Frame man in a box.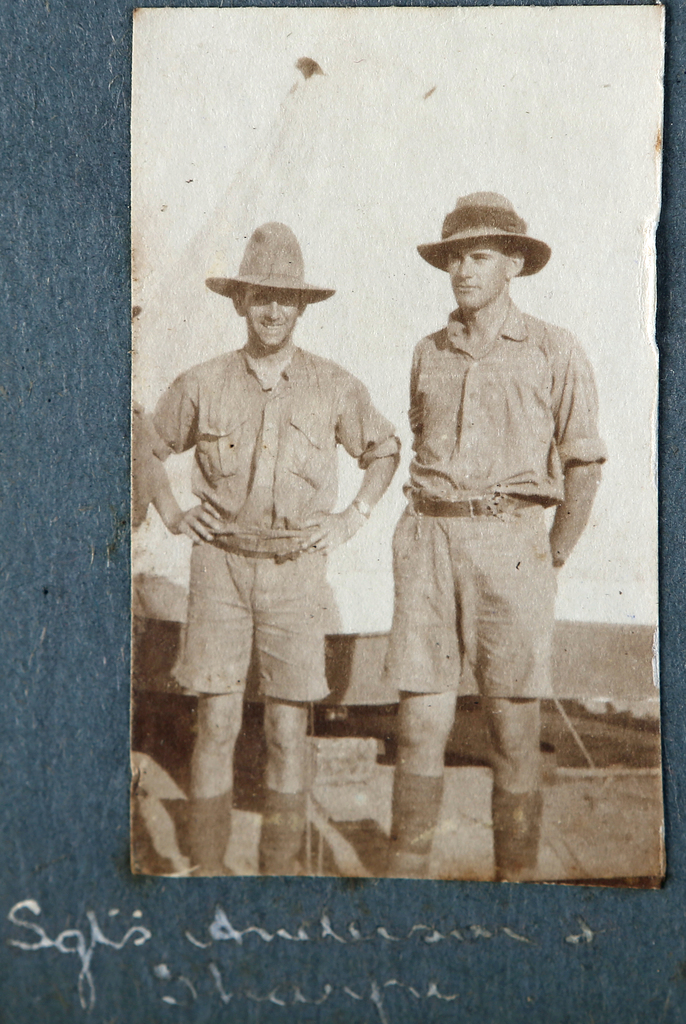
pyautogui.locateOnScreen(143, 218, 400, 870).
